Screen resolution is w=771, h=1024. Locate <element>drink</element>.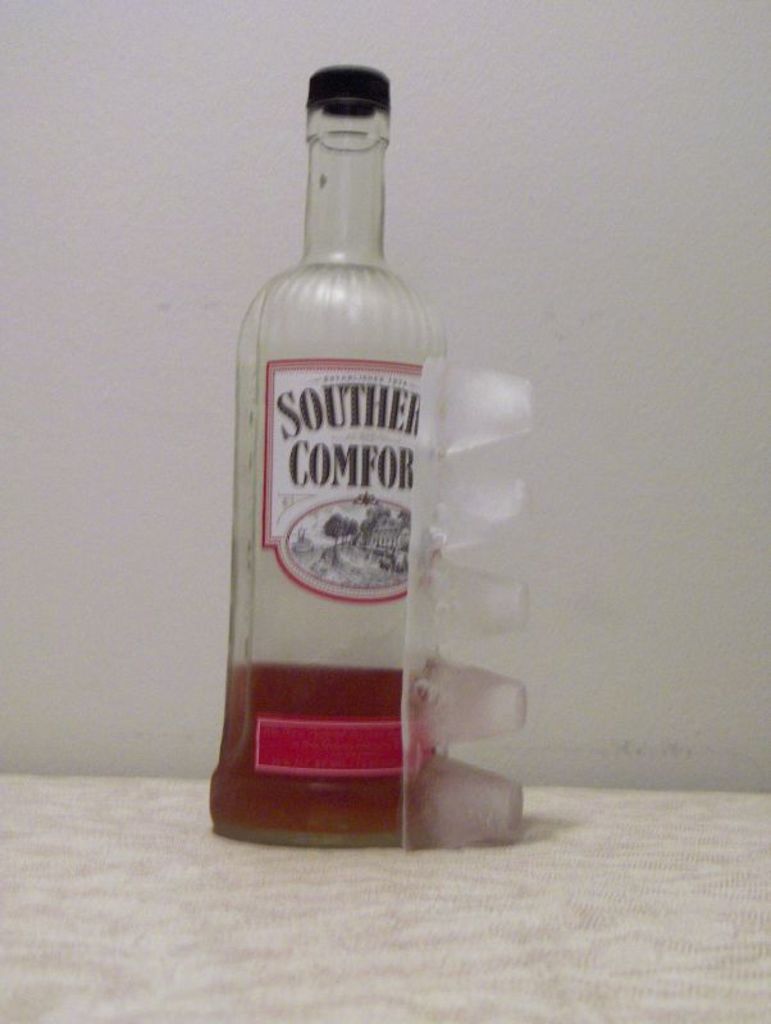
pyautogui.locateOnScreen(218, 101, 507, 806).
